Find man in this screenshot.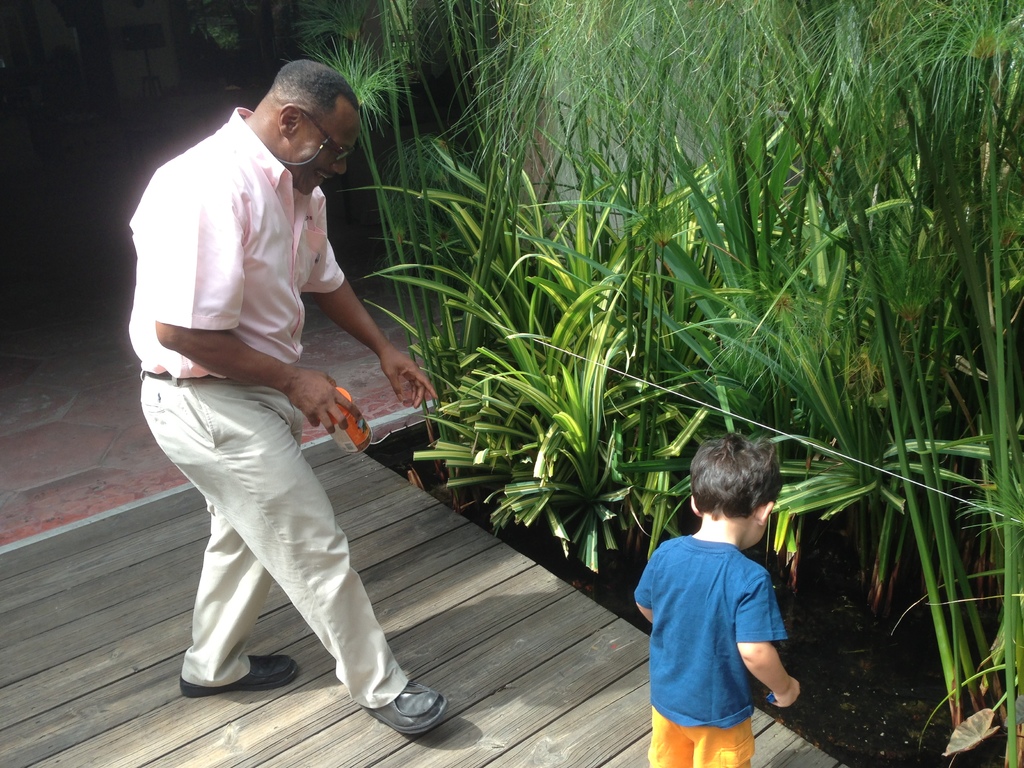
The bounding box for man is [x1=128, y1=59, x2=451, y2=736].
